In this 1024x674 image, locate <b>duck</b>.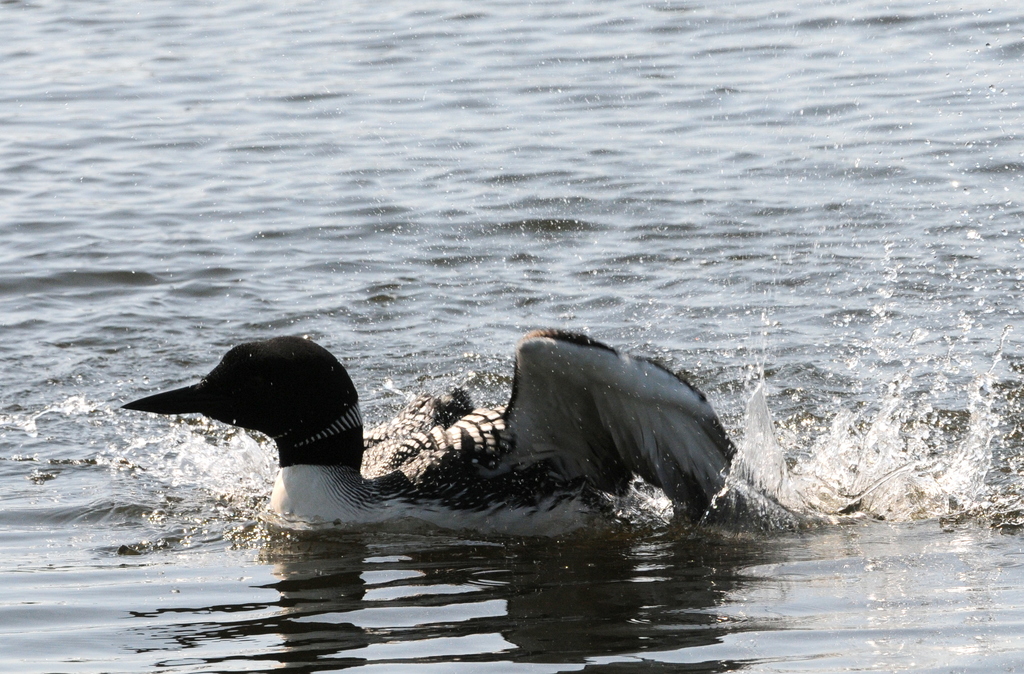
Bounding box: <box>124,324,744,547</box>.
